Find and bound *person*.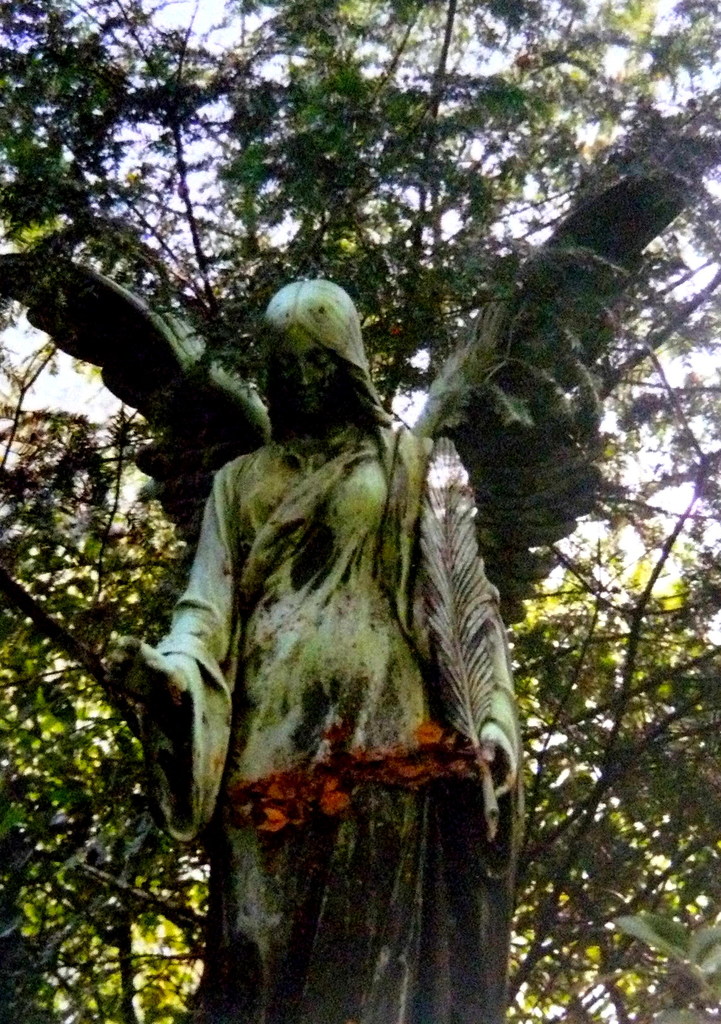
Bound: detection(95, 271, 534, 1023).
